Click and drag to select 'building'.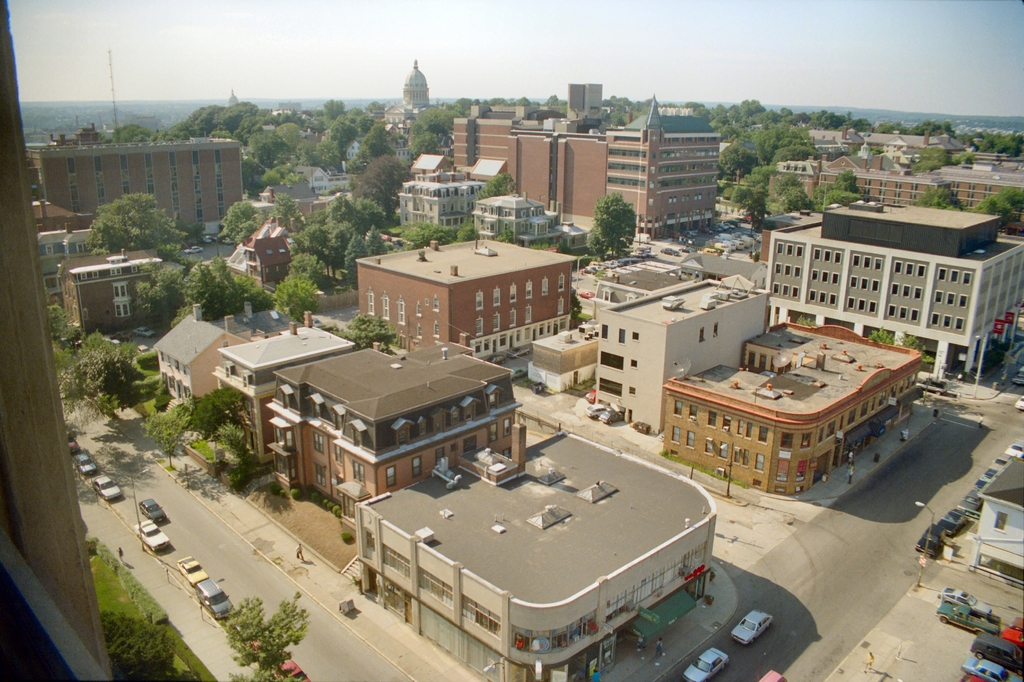
Selection: bbox=(147, 306, 271, 417).
